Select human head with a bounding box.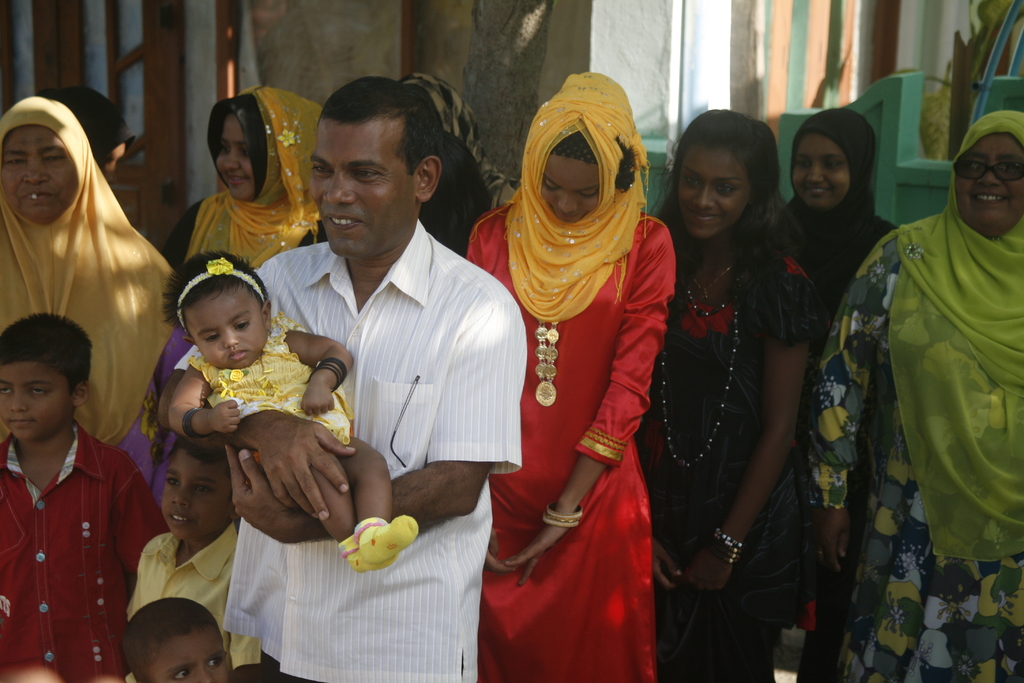
(left=789, top=101, right=881, bottom=217).
